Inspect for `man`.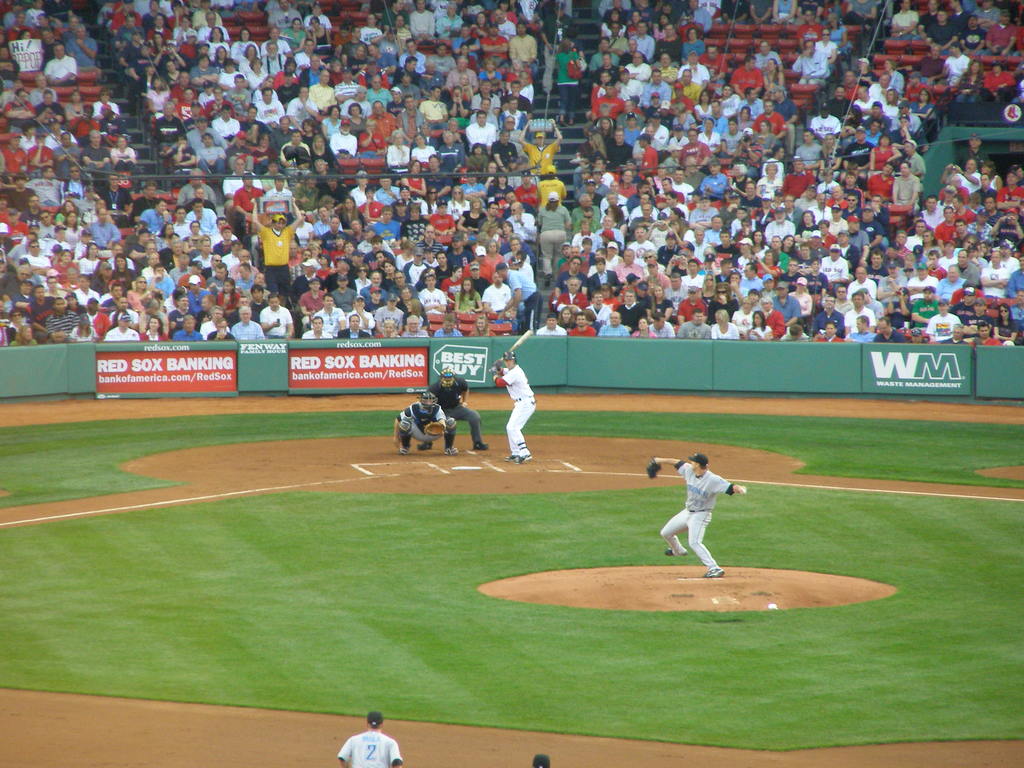
Inspection: {"x1": 908, "y1": 324, "x2": 931, "y2": 342}.
